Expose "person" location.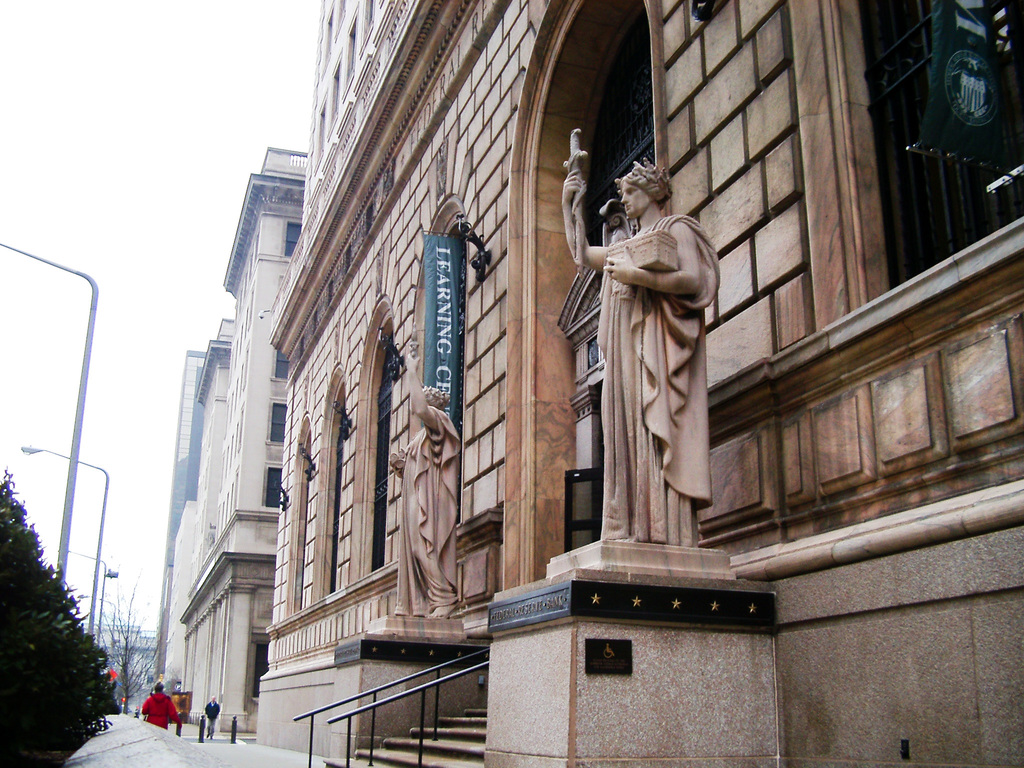
Exposed at 144:682:178:728.
